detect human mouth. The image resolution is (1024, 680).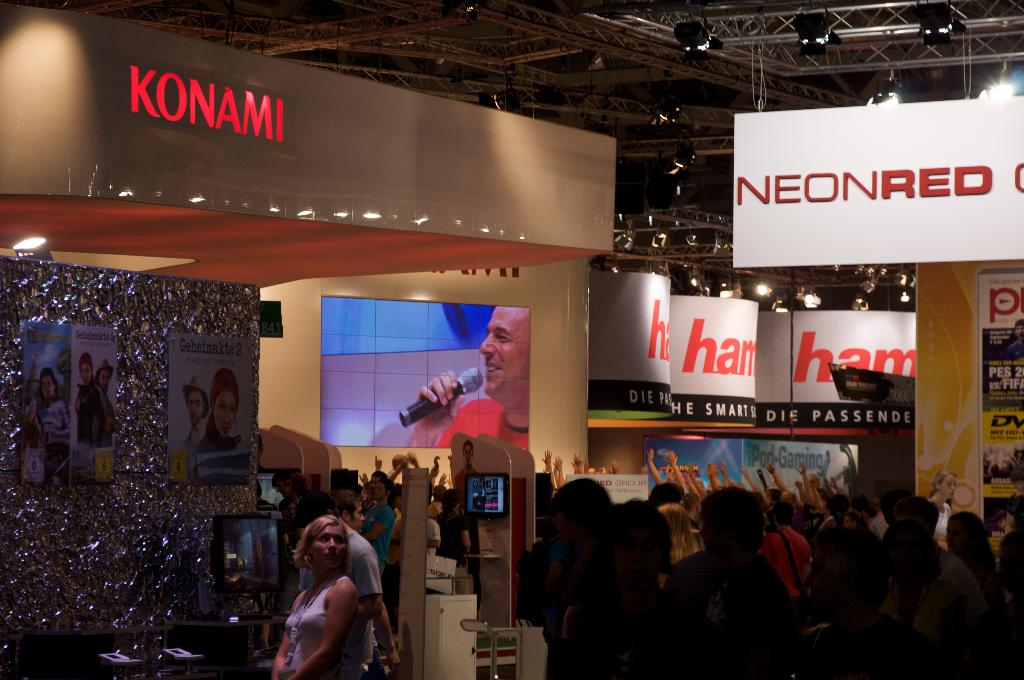
BBox(488, 362, 497, 373).
